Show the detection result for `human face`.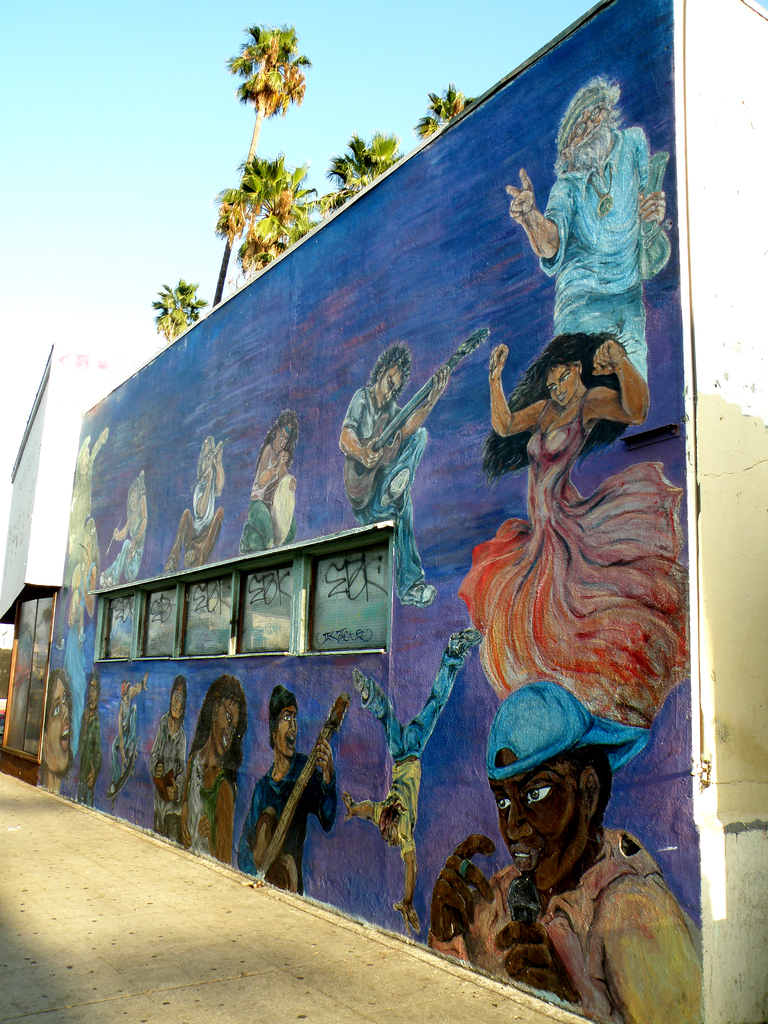
(x1=488, y1=755, x2=588, y2=892).
